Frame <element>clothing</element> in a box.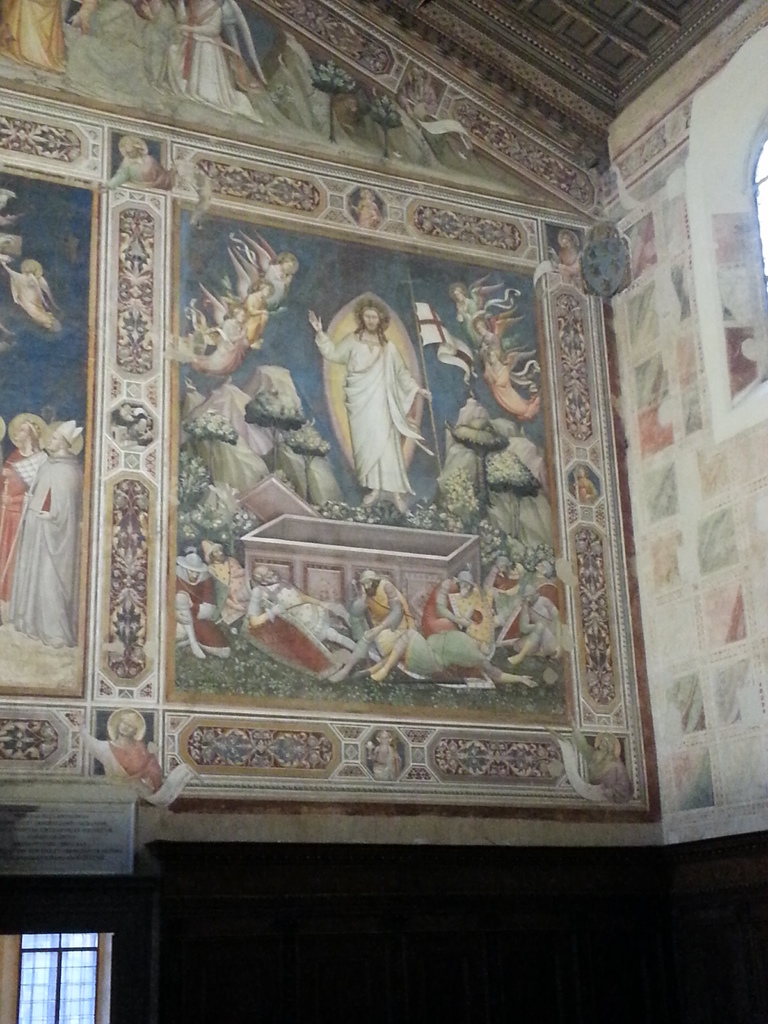
box(310, 285, 445, 488).
